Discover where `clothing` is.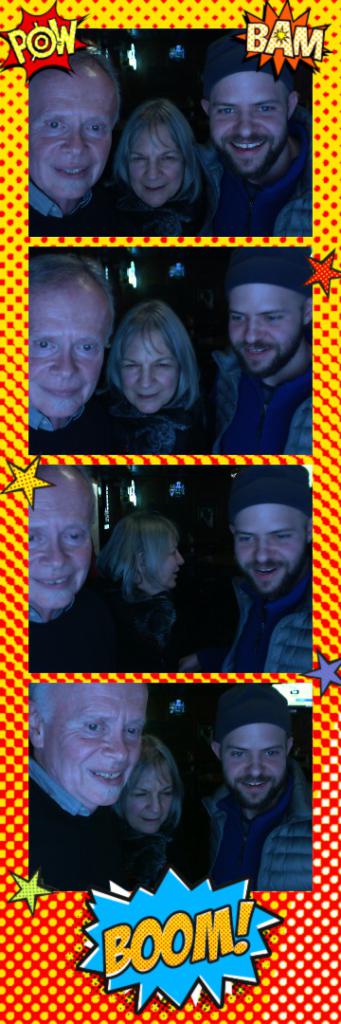
Discovered at box=[205, 344, 310, 466].
